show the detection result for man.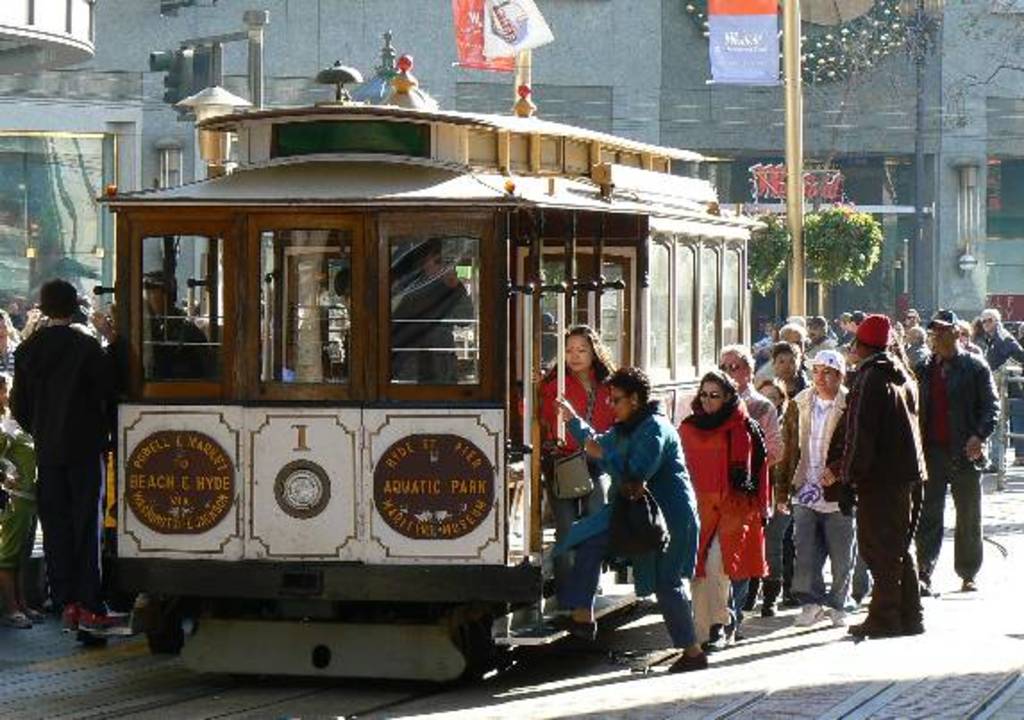
(913, 311, 1001, 588).
